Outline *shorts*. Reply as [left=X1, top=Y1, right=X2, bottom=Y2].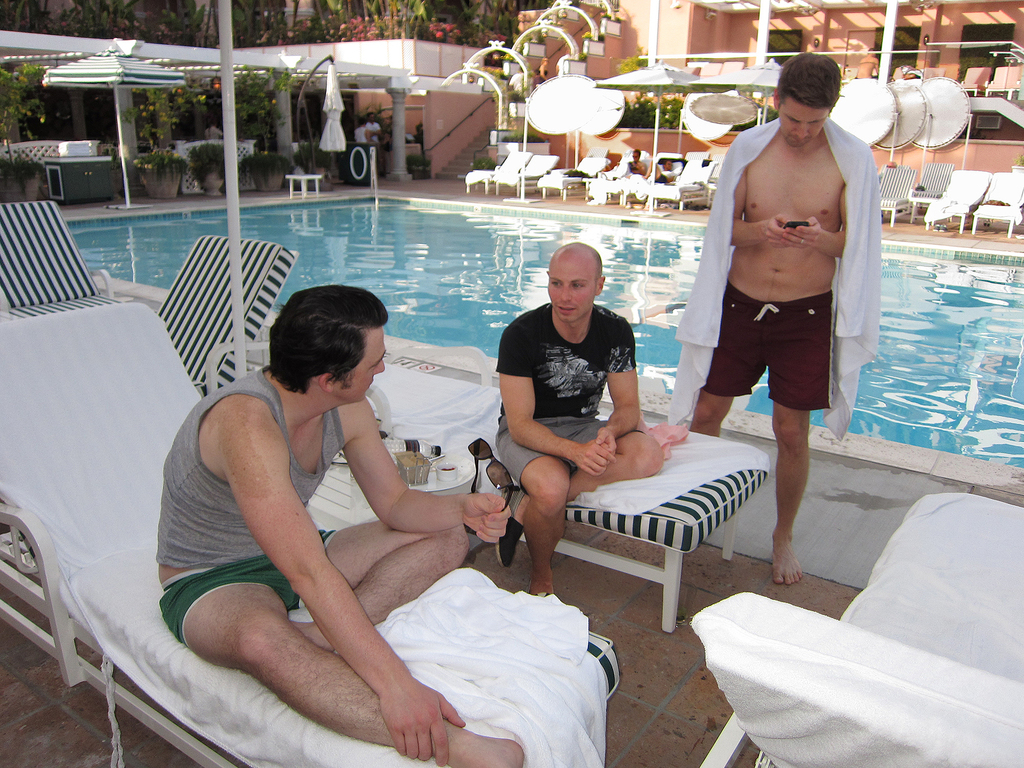
[left=704, top=273, right=832, bottom=409].
